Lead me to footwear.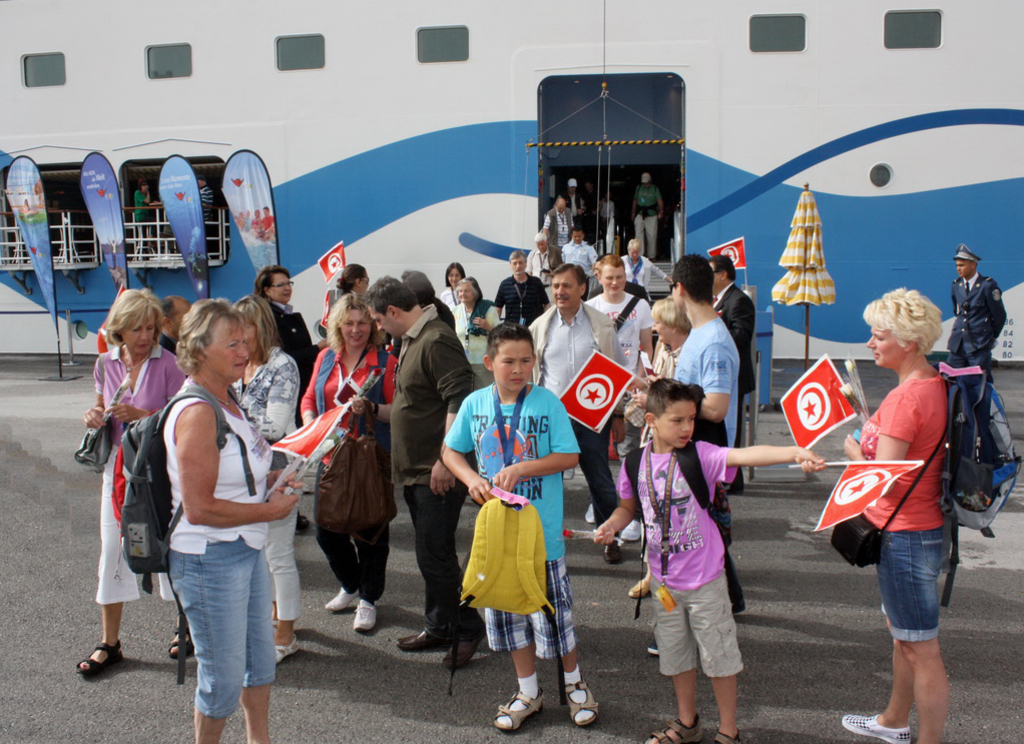
Lead to {"left": 395, "top": 627, "right": 449, "bottom": 648}.
